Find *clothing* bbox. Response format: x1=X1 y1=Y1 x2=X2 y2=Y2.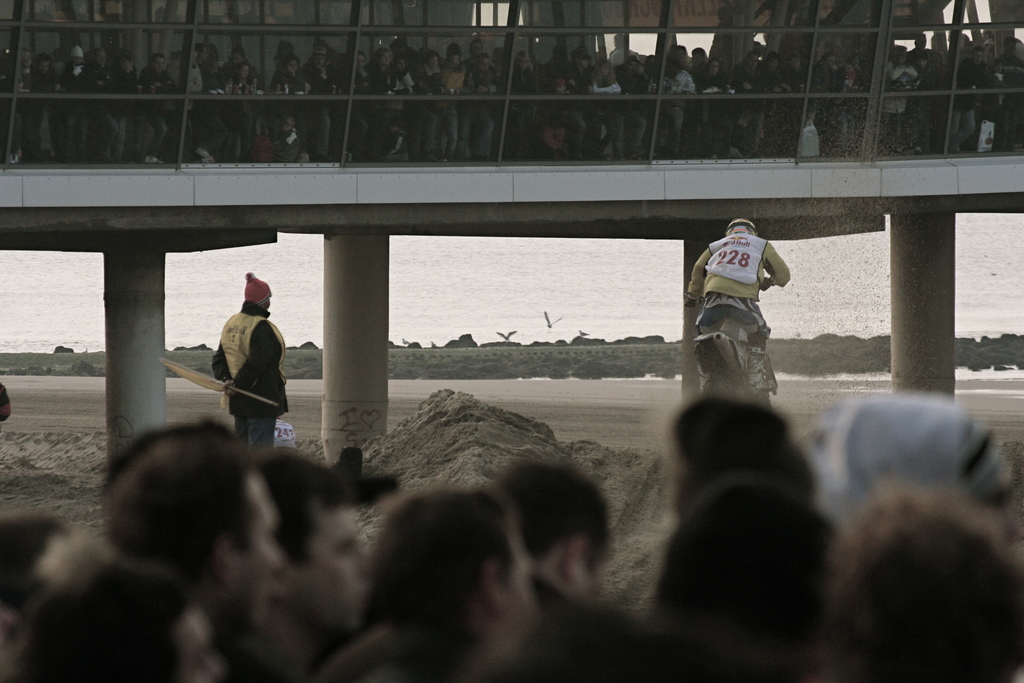
x1=819 y1=74 x2=863 y2=143.
